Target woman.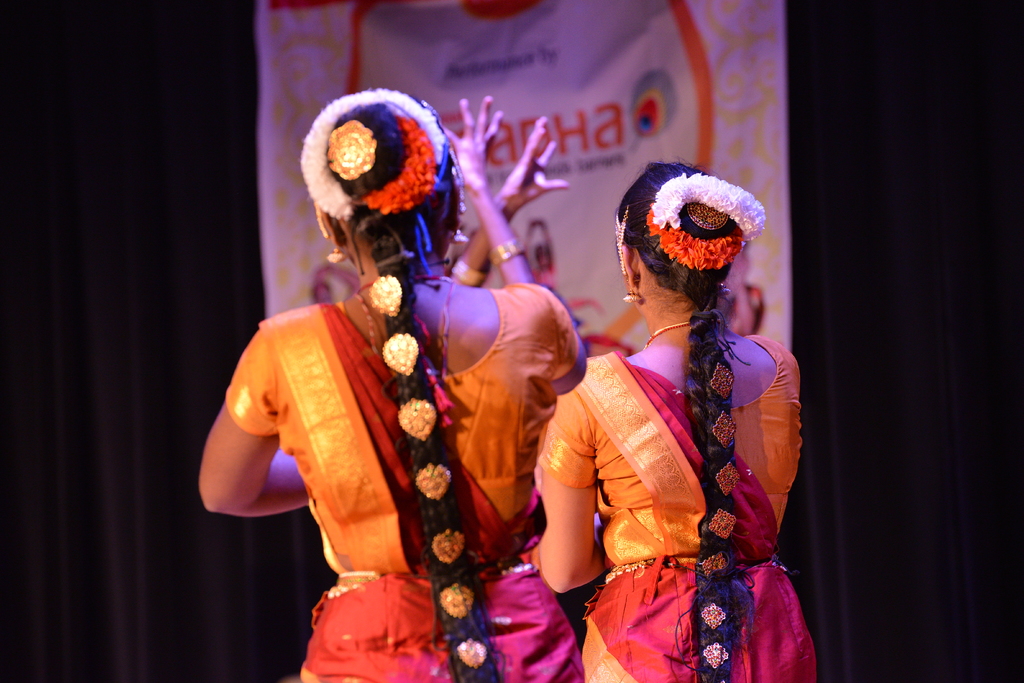
Target region: 536 156 808 672.
